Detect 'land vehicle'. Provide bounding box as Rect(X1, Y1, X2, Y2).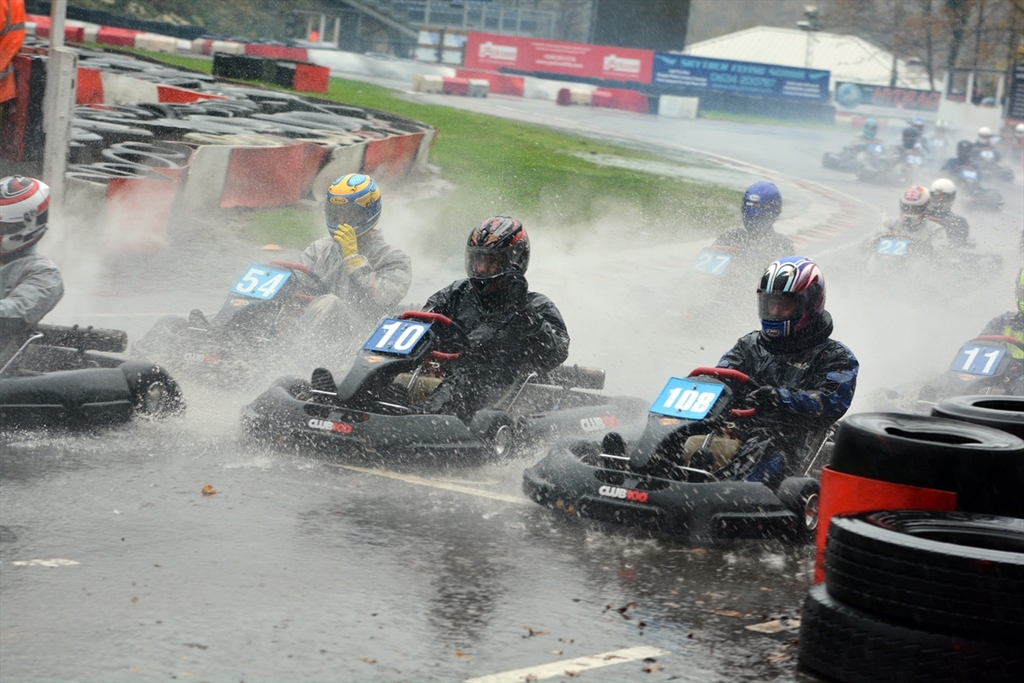
Rect(813, 140, 870, 177).
